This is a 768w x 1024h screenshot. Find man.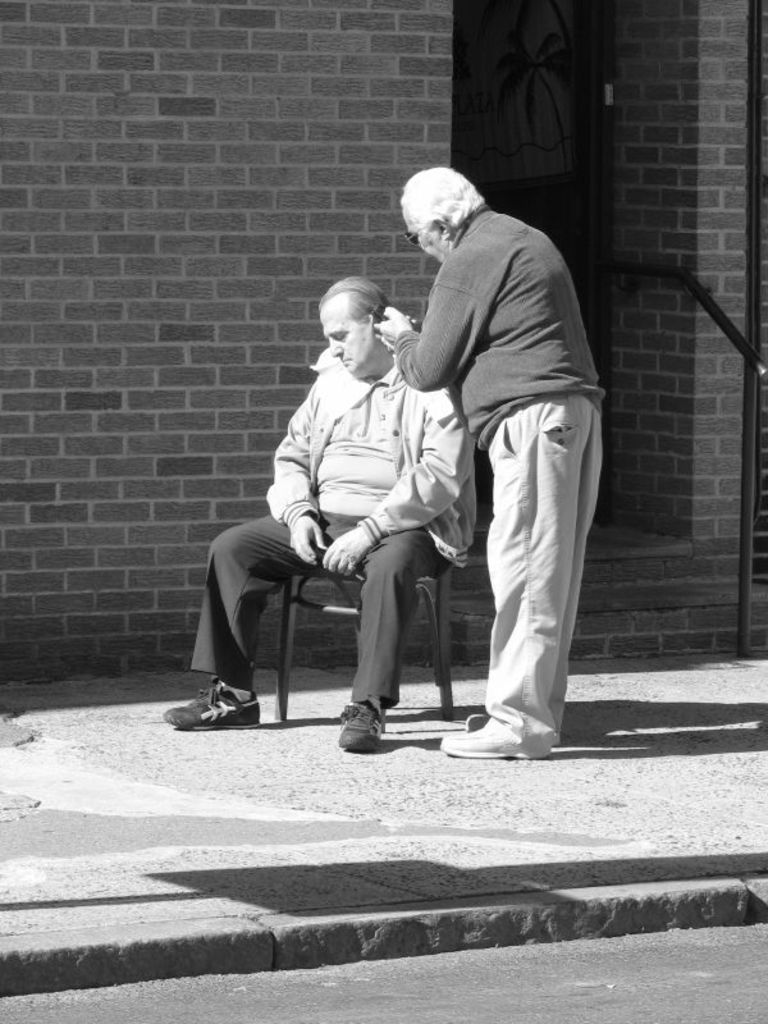
Bounding box: <box>157,268,488,750</box>.
